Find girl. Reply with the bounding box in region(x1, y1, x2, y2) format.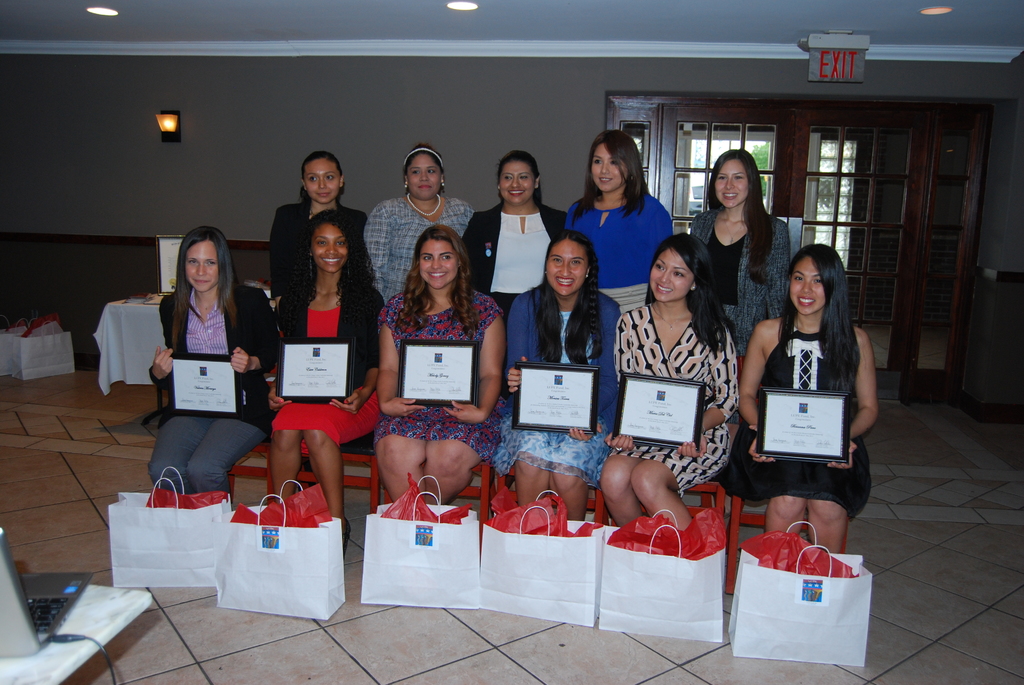
region(253, 193, 381, 539).
